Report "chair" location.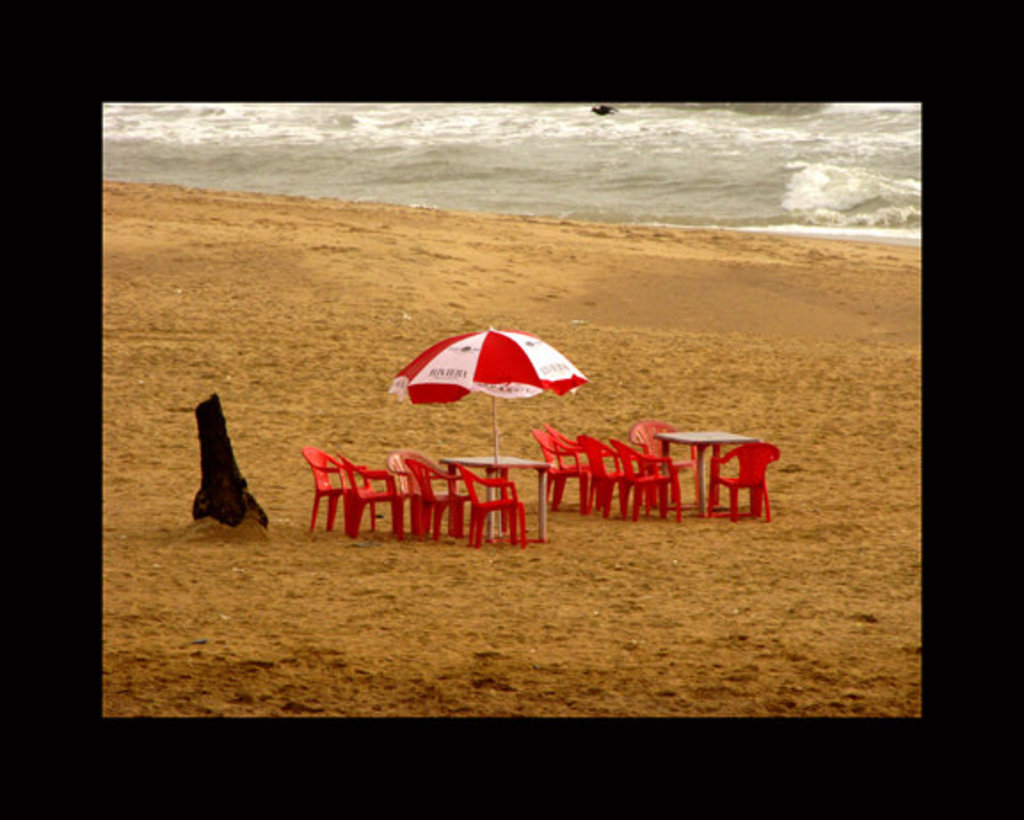
Report: region(388, 445, 473, 530).
